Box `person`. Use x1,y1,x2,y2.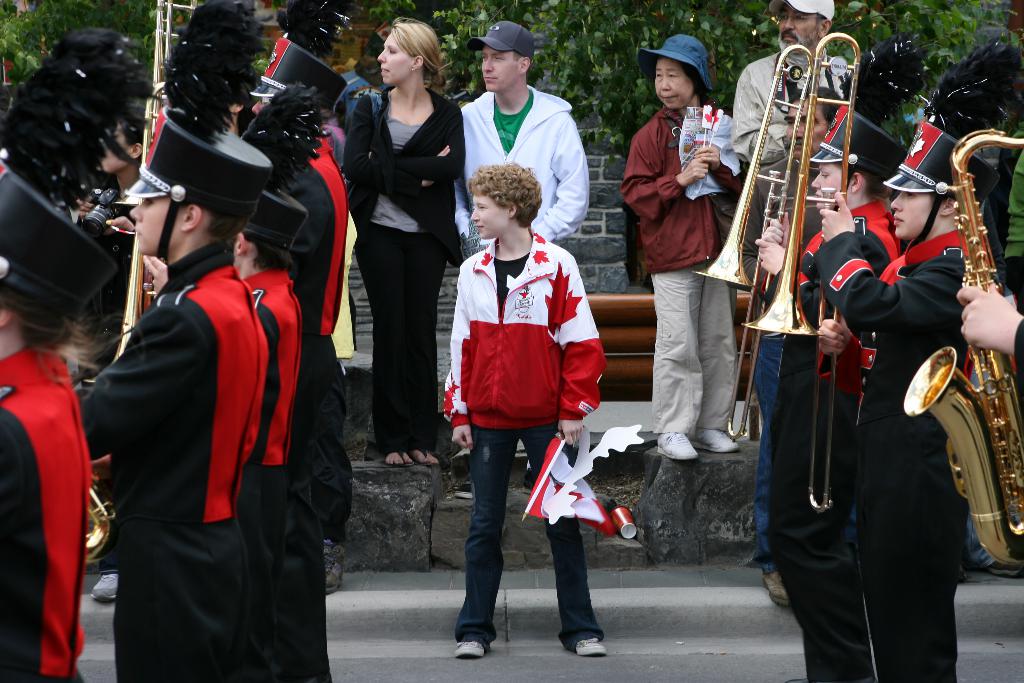
76,0,272,682.
